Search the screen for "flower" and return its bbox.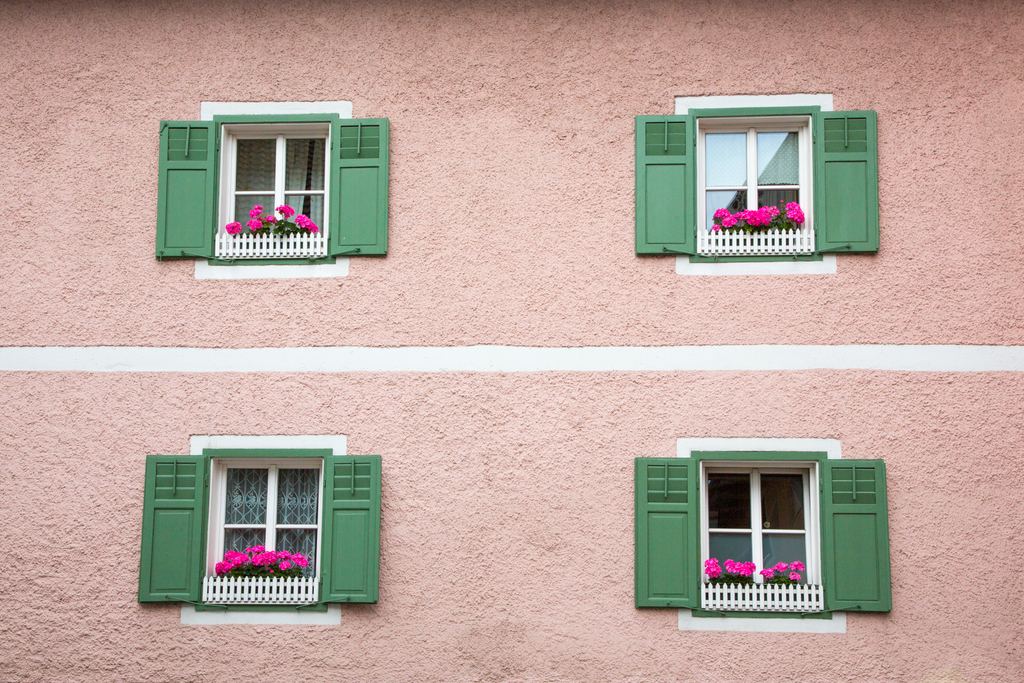
Found: bbox(274, 559, 289, 564).
